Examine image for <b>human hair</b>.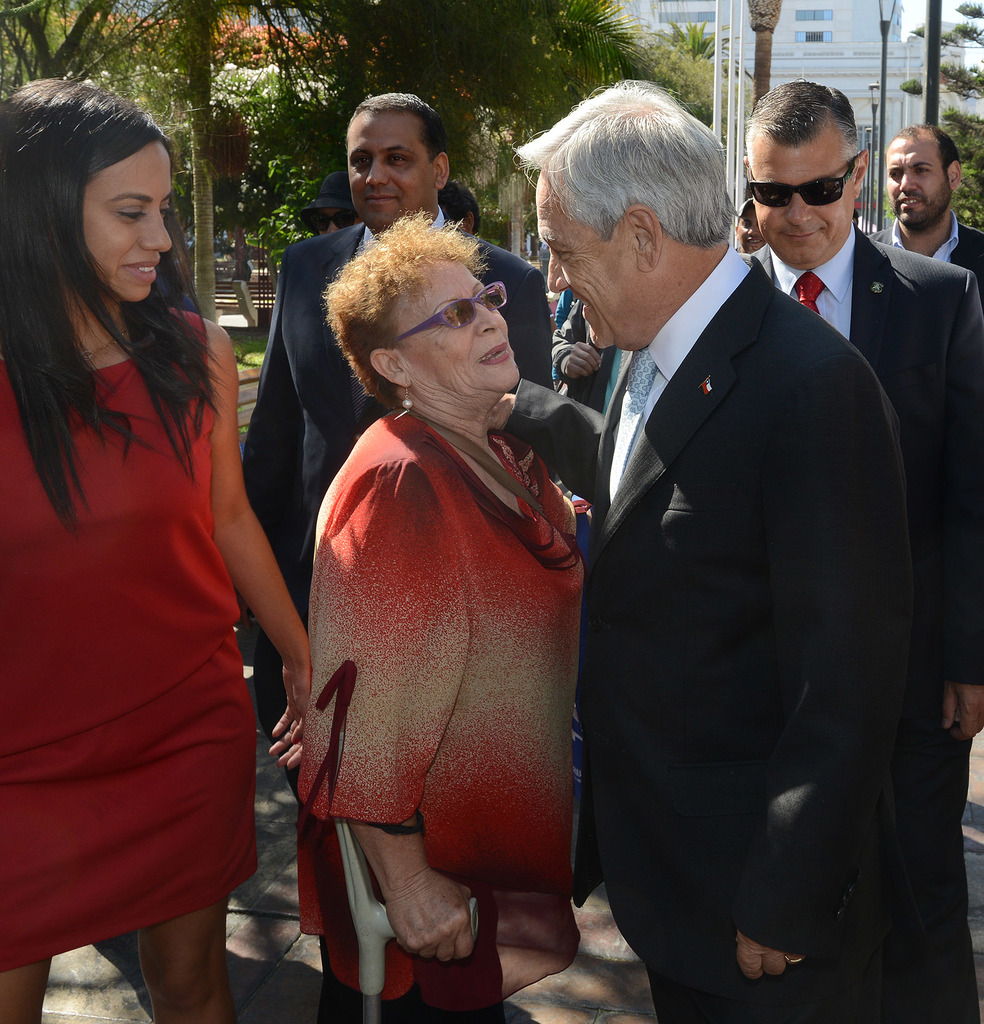
Examination result: [x1=0, y1=72, x2=238, y2=532].
